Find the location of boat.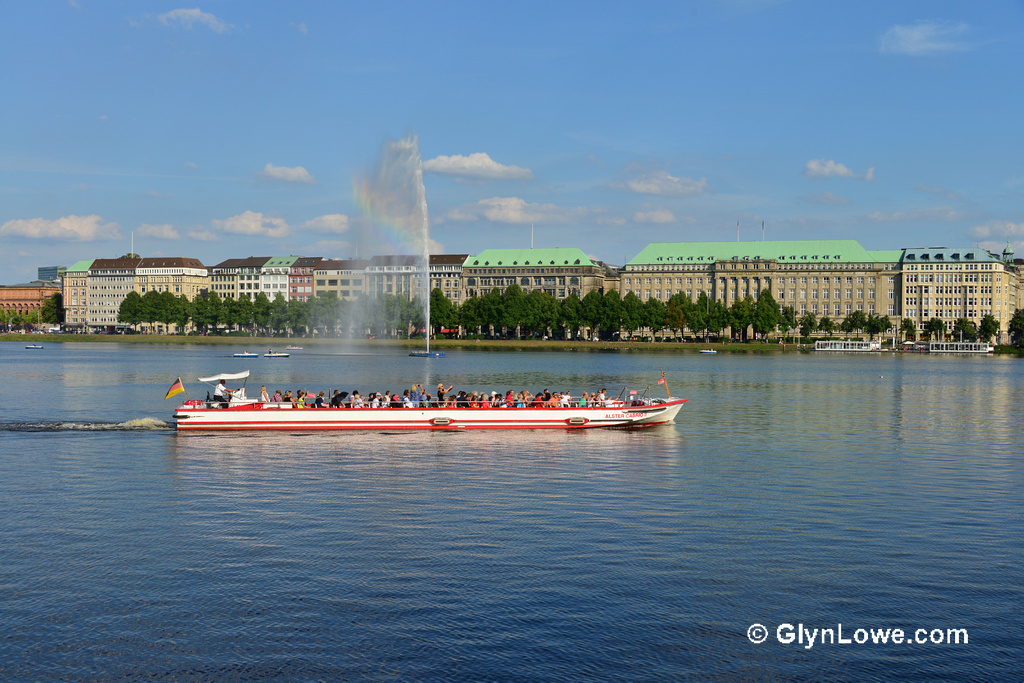
Location: <region>233, 348, 260, 360</region>.
